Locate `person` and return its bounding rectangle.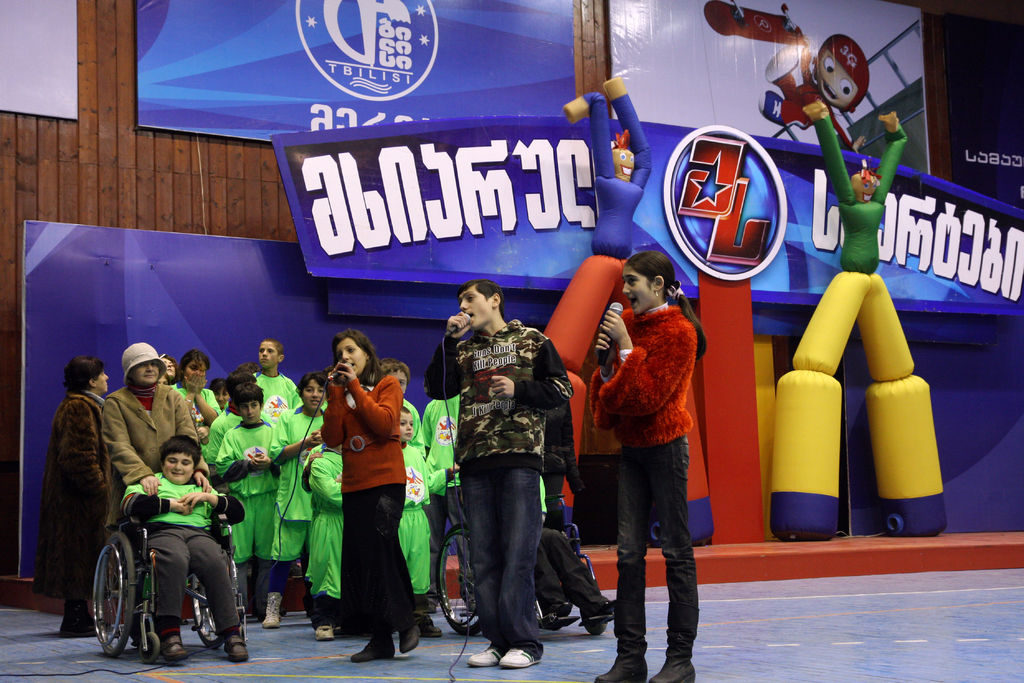
421:281:555:663.
